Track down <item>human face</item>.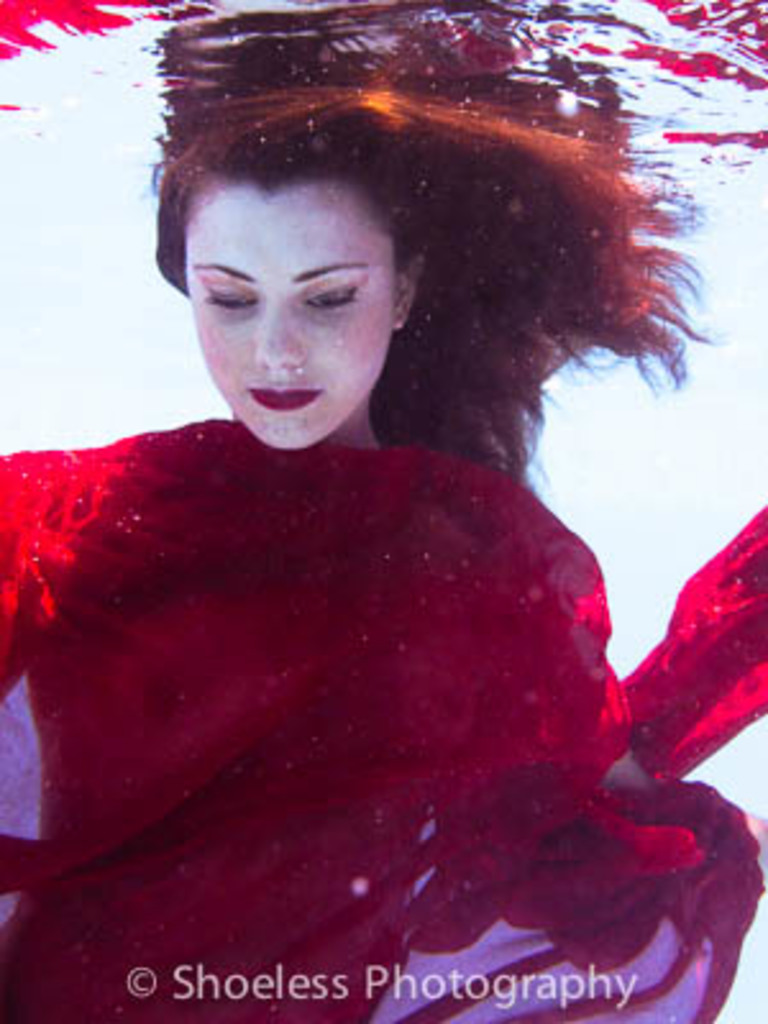
Tracked to bbox=(177, 156, 410, 443).
